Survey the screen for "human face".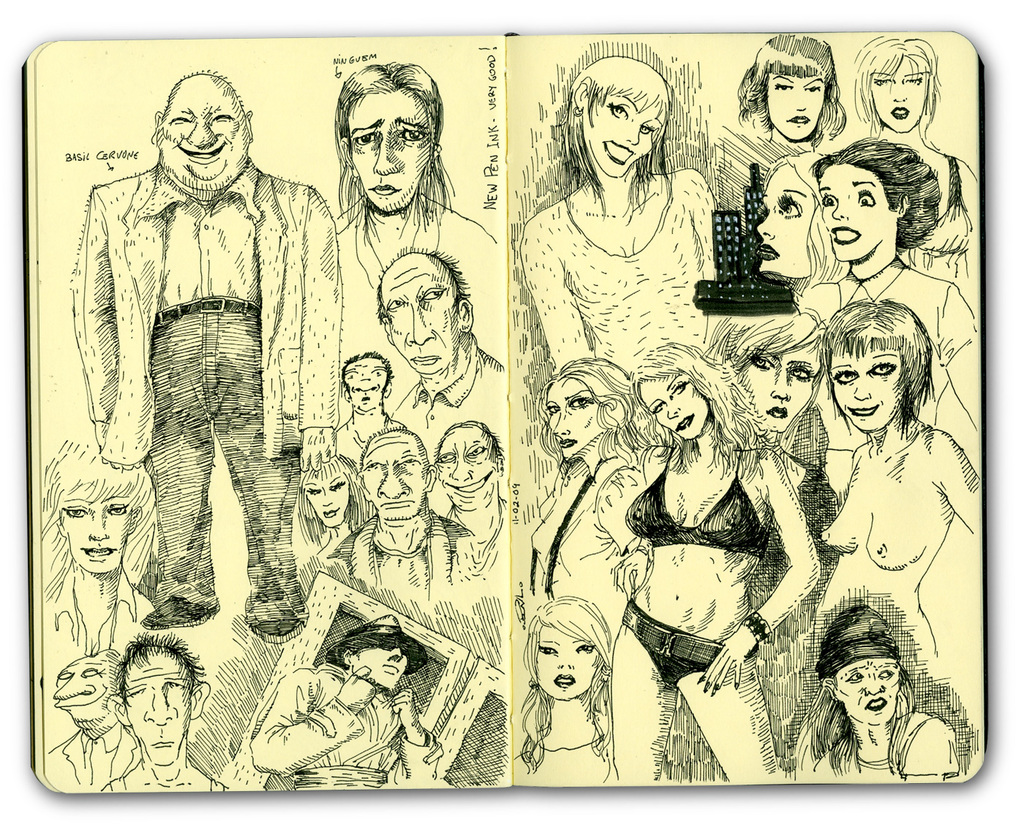
Survey found: 537 619 598 699.
